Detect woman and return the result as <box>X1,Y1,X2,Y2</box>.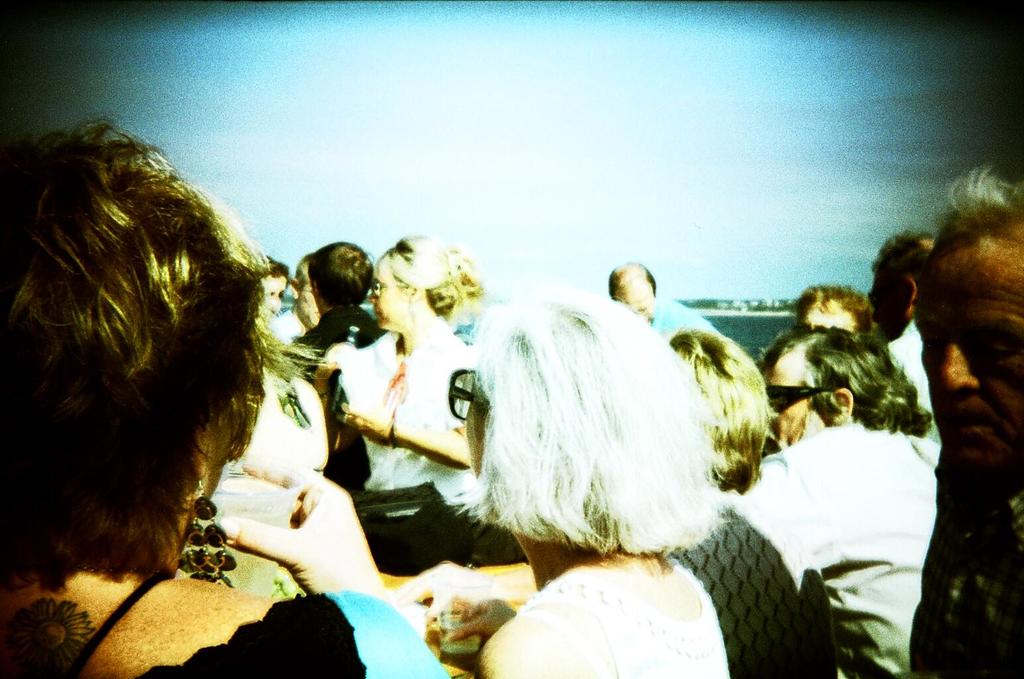
<box>11,88,404,678</box>.
